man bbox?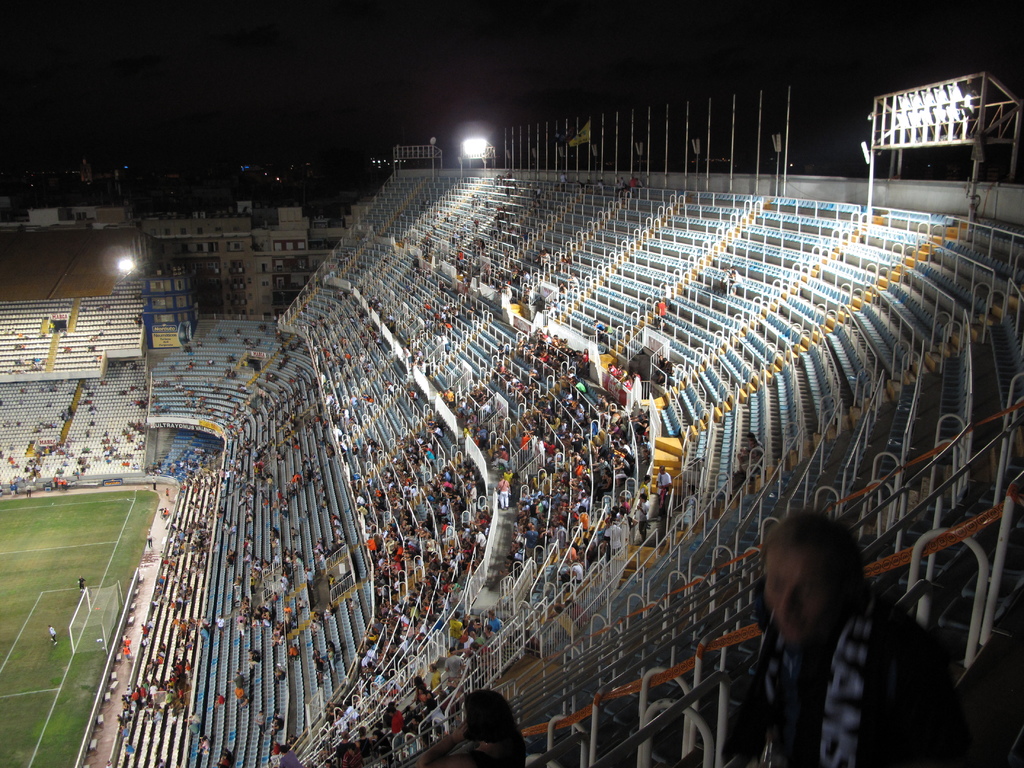
[left=270, top=715, right=286, bottom=736]
